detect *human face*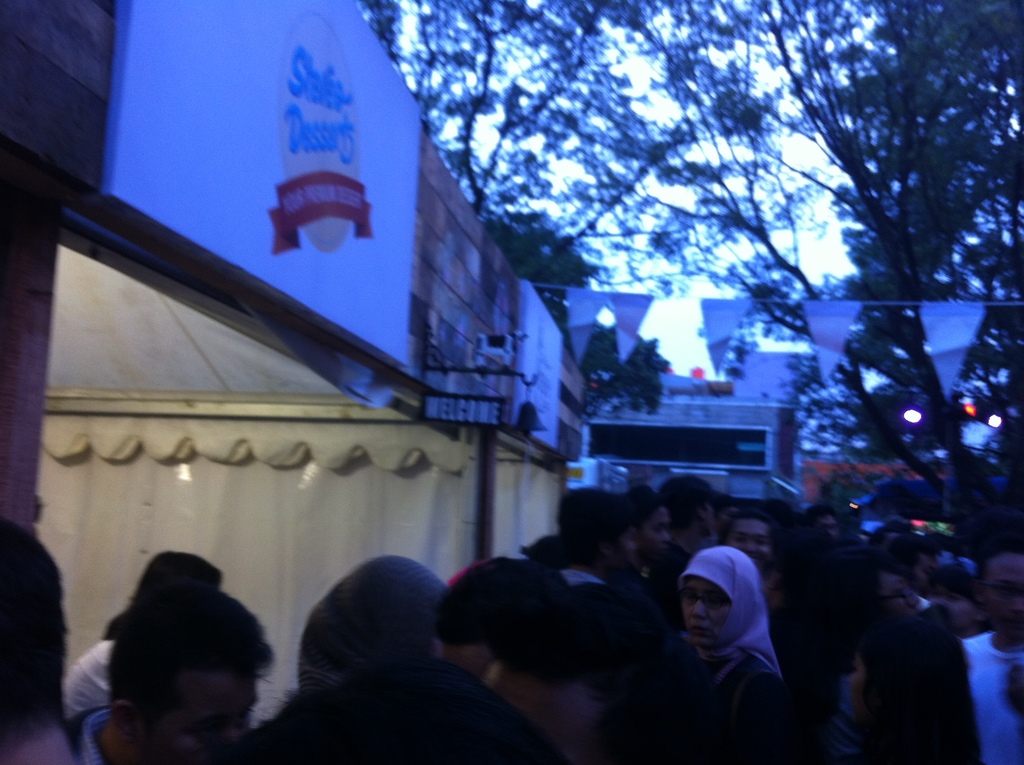
detection(444, 643, 490, 682)
